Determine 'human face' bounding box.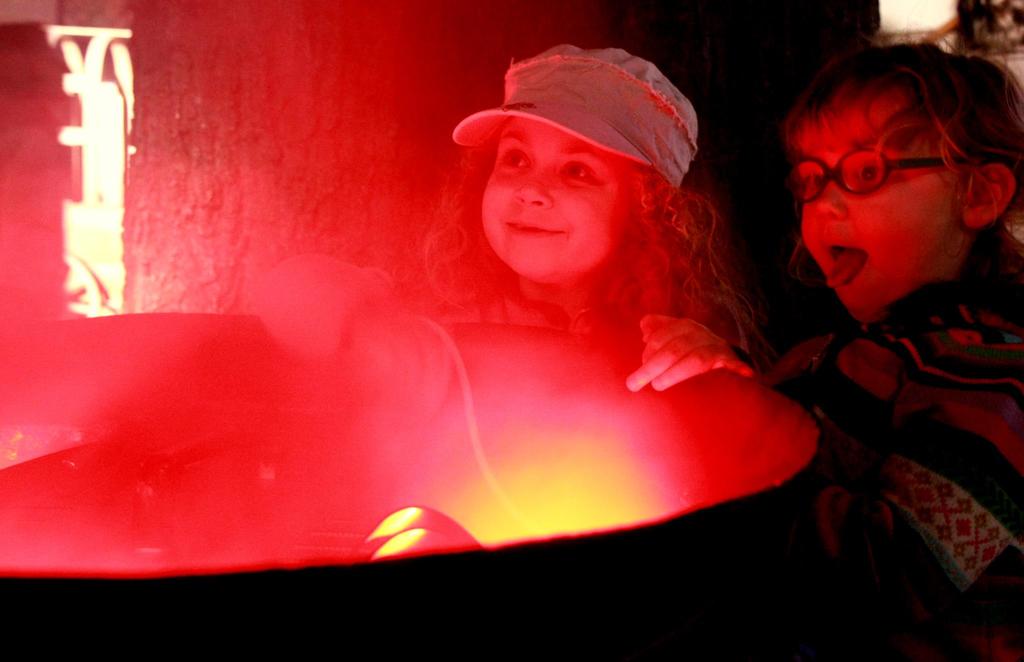
Determined: bbox=[482, 113, 636, 284].
